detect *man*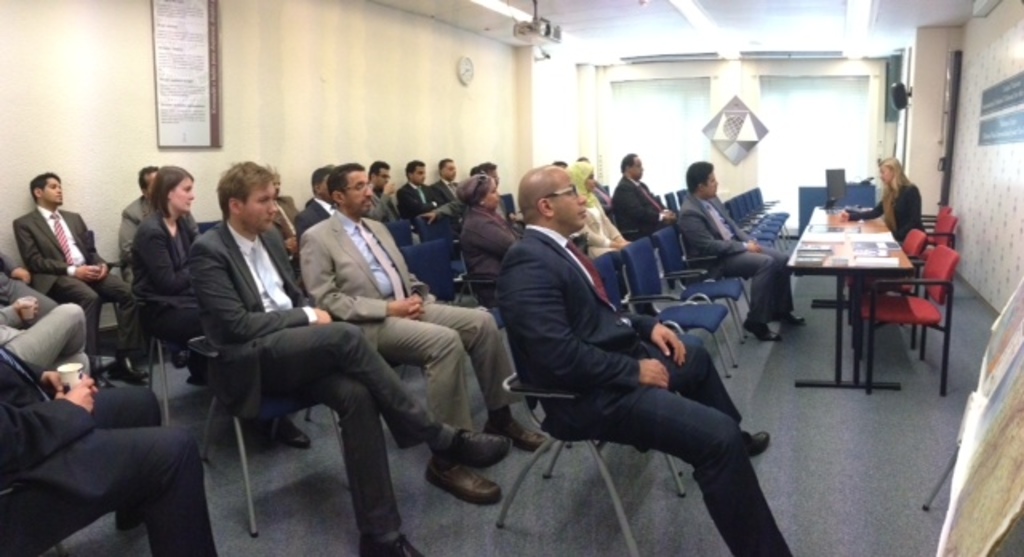
[166,138,418,528]
